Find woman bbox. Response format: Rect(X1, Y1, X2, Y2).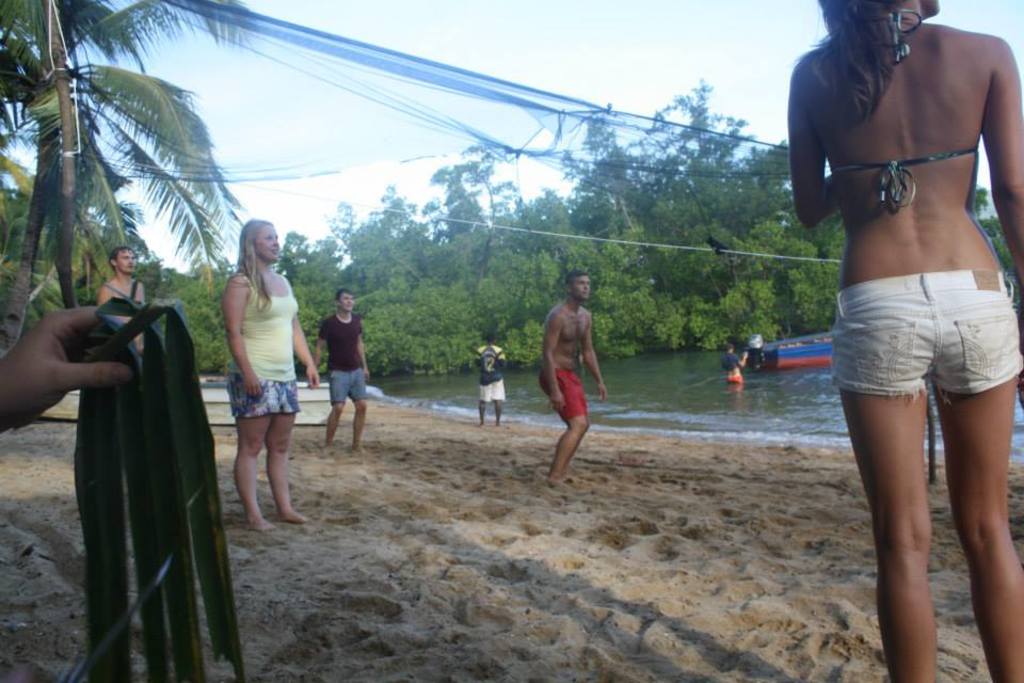
Rect(783, 0, 1023, 682).
